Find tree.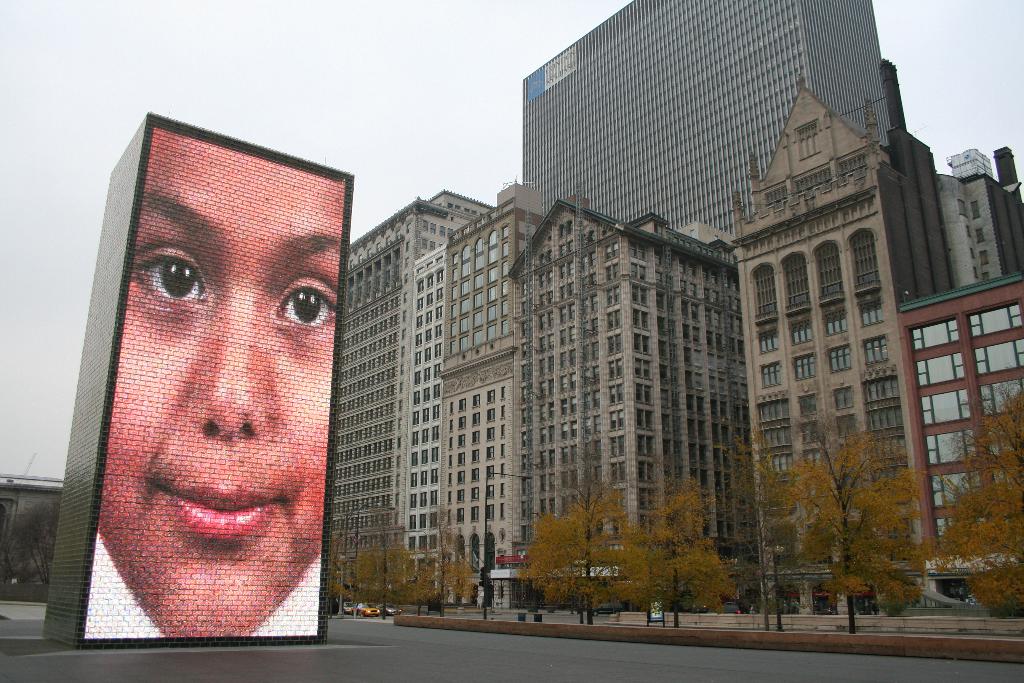
locate(522, 441, 655, 626).
